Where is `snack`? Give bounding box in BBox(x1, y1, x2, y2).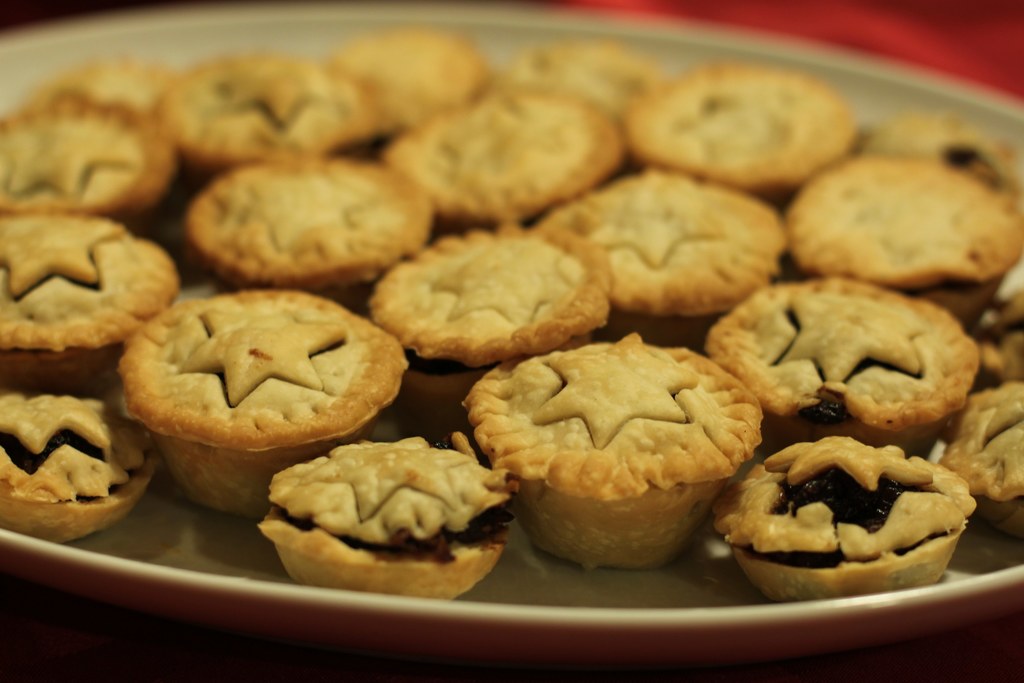
BBox(0, 373, 157, 543).
